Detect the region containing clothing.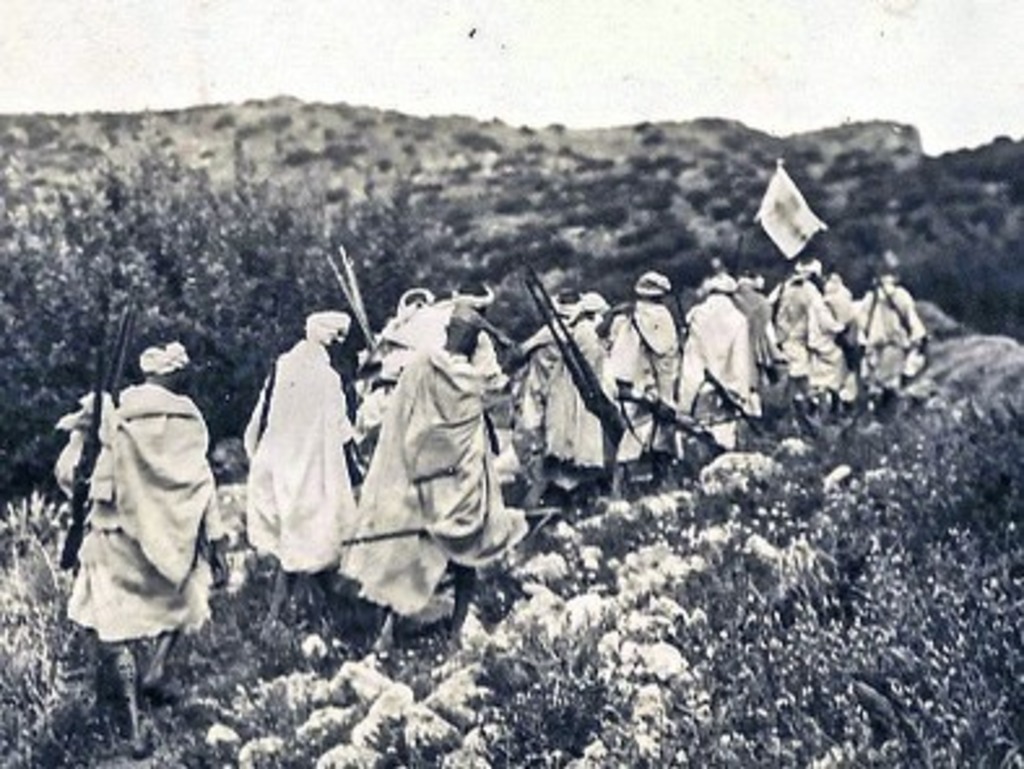
(left=858, top=288, right=933, bottom=379).
